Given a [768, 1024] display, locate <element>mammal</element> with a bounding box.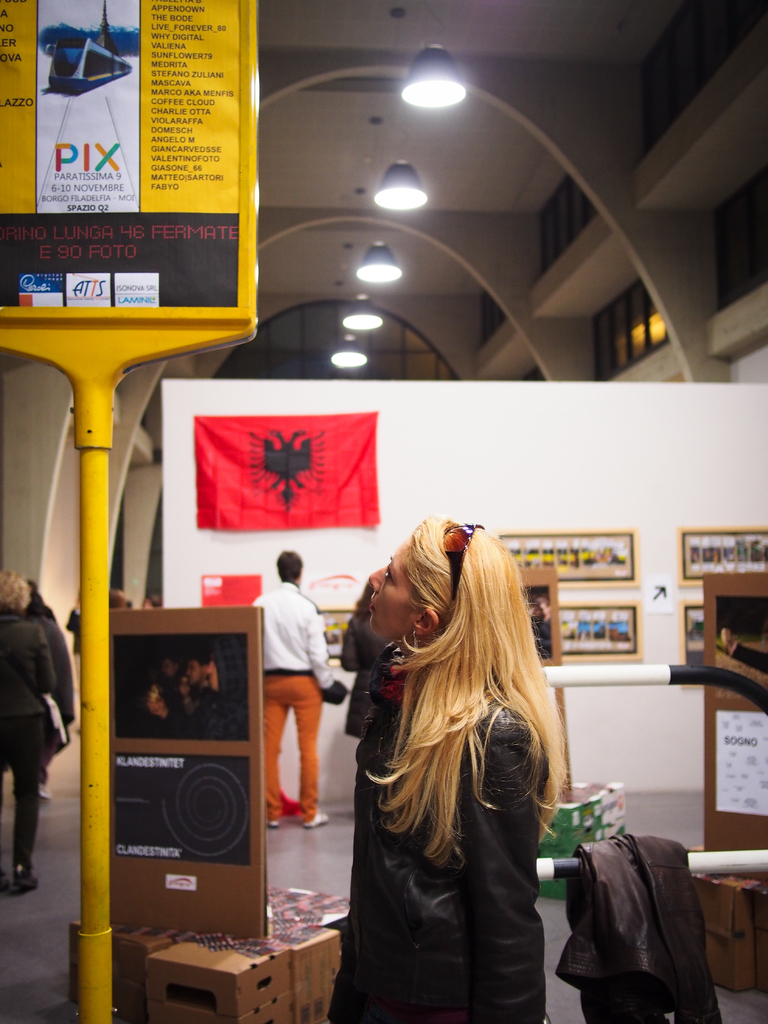
Located: [left=0, top=572, right=67, bottom=893].
